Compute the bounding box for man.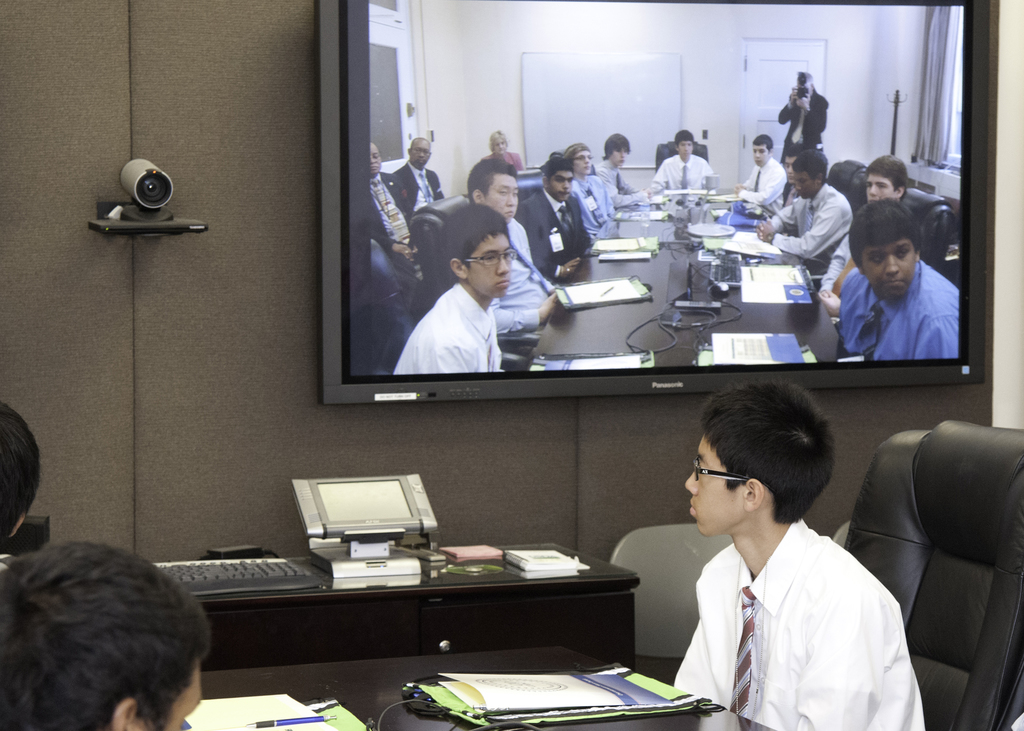
rect(733, 134, 786, 218).
